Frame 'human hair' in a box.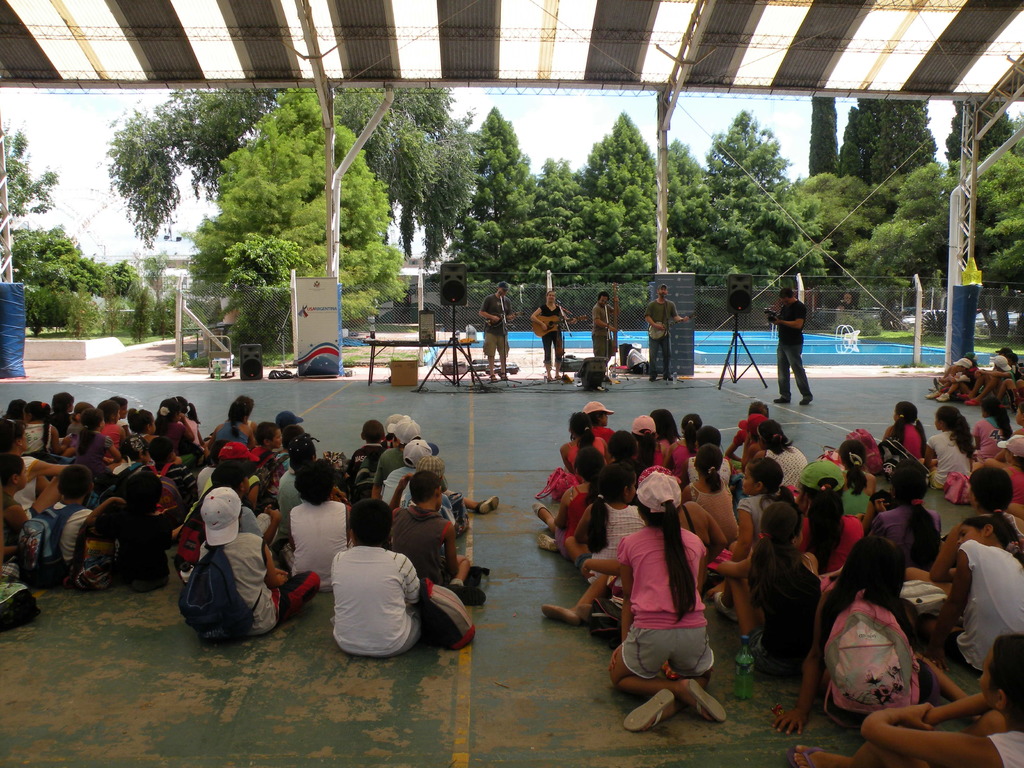
BBox(636, 500, 697, 625).
